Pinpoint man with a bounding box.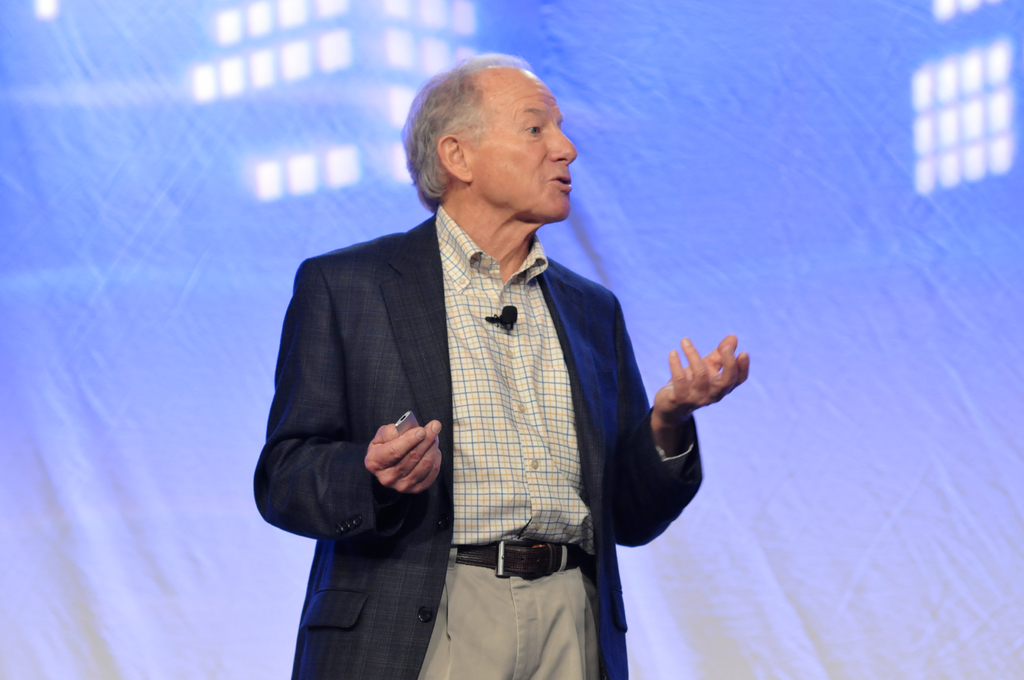
region(261, 53, 719, 665).
